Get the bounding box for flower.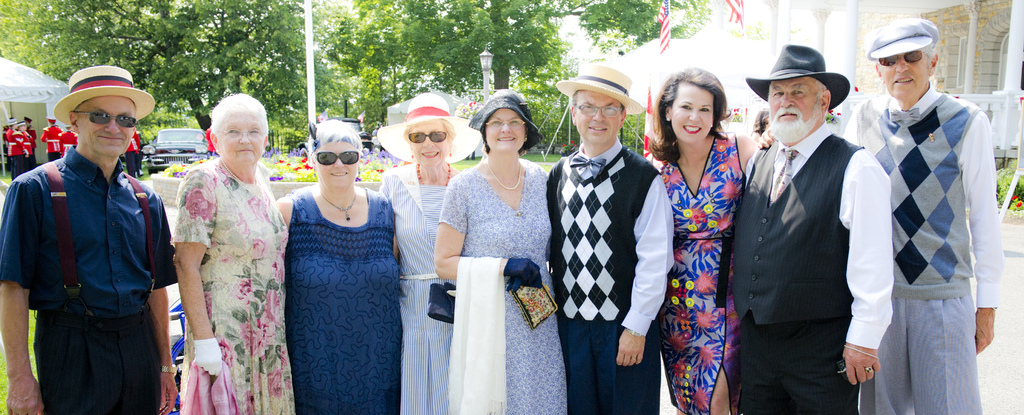
(267,366,284,400).
